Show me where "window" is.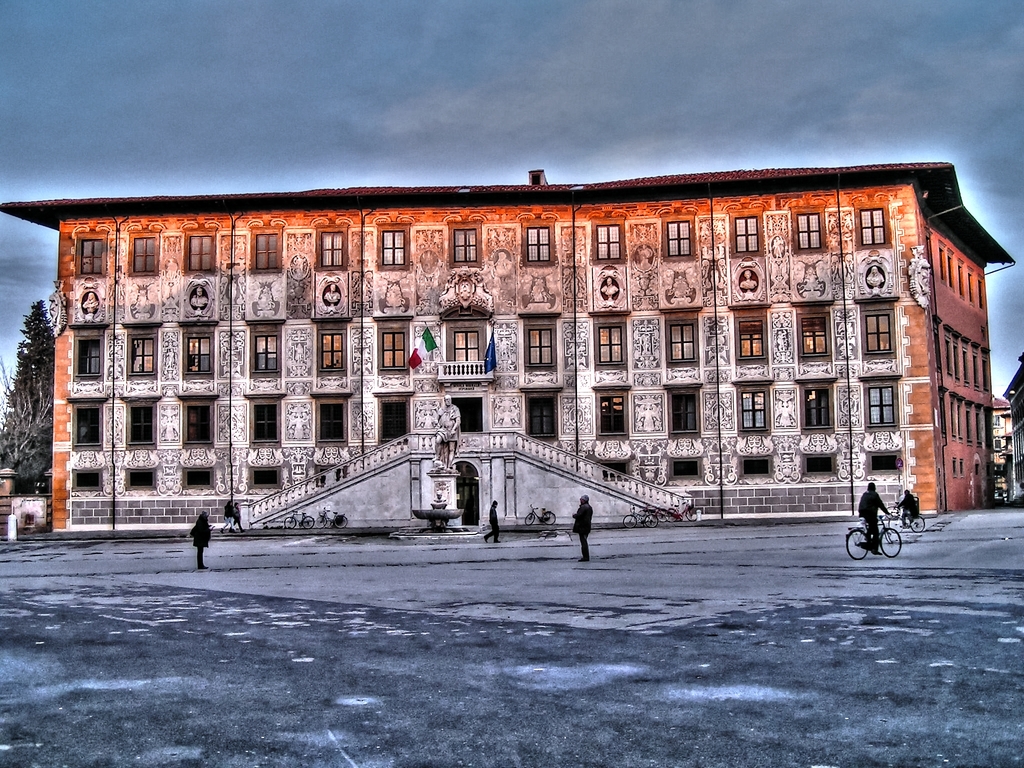
"window" is at <region>452, 227, 485, 268</region>.
